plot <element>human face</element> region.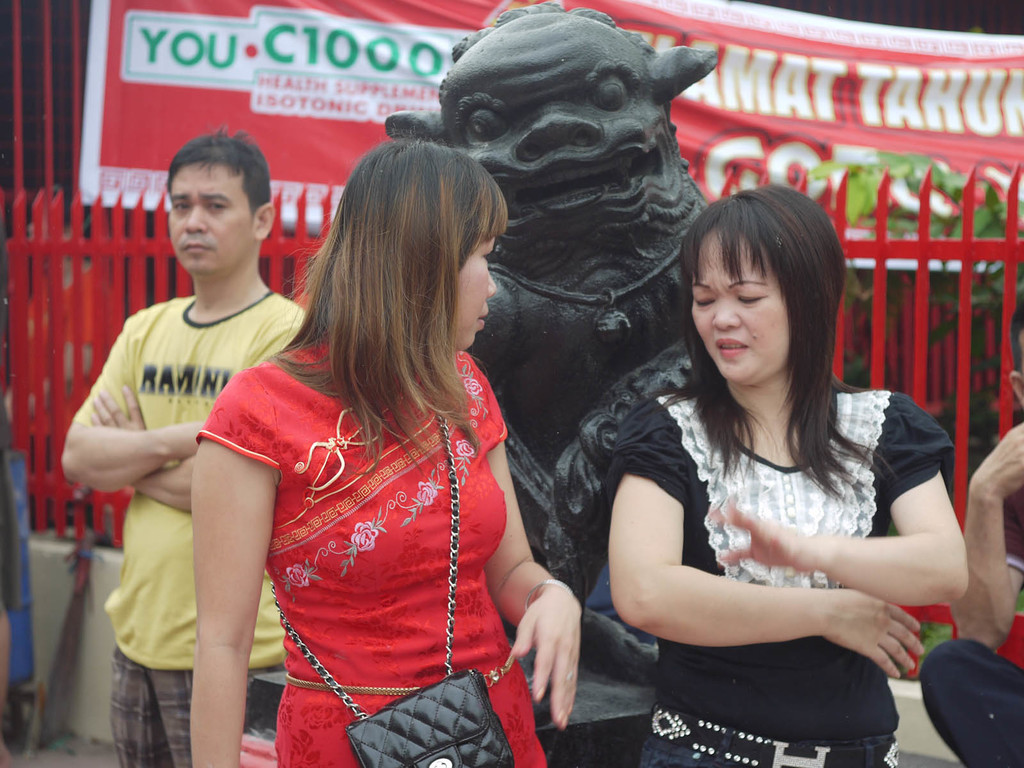
Plotted at 692, 230, 788, 381.
